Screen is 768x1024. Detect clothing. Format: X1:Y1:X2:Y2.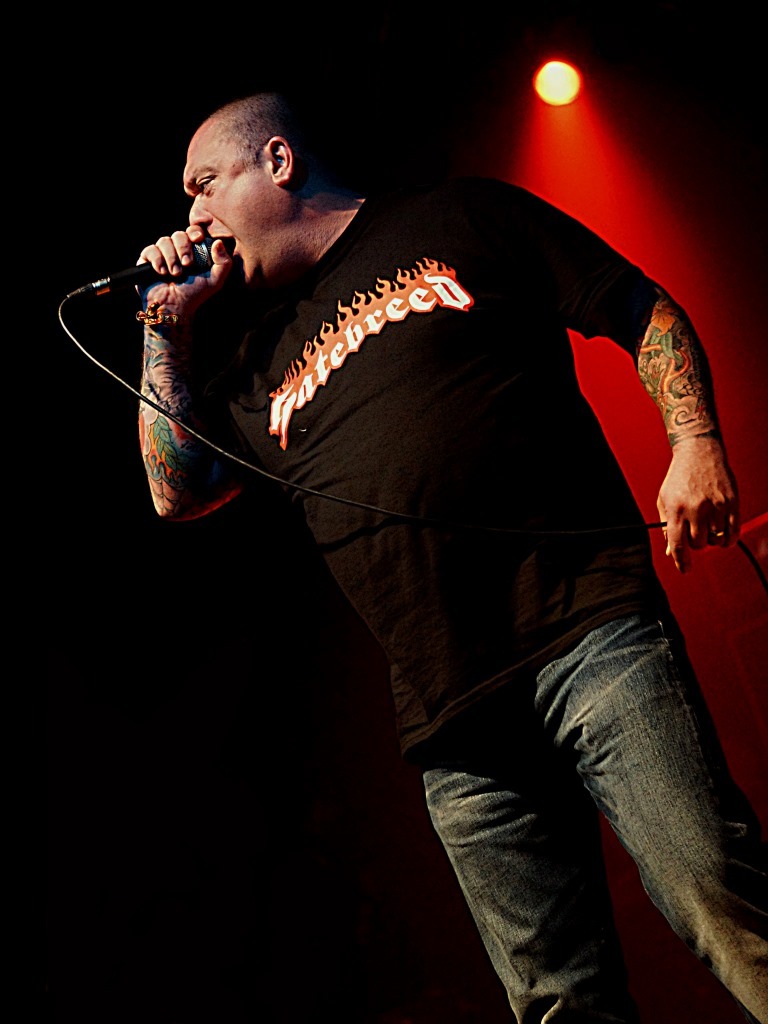
117:110:714:963.
